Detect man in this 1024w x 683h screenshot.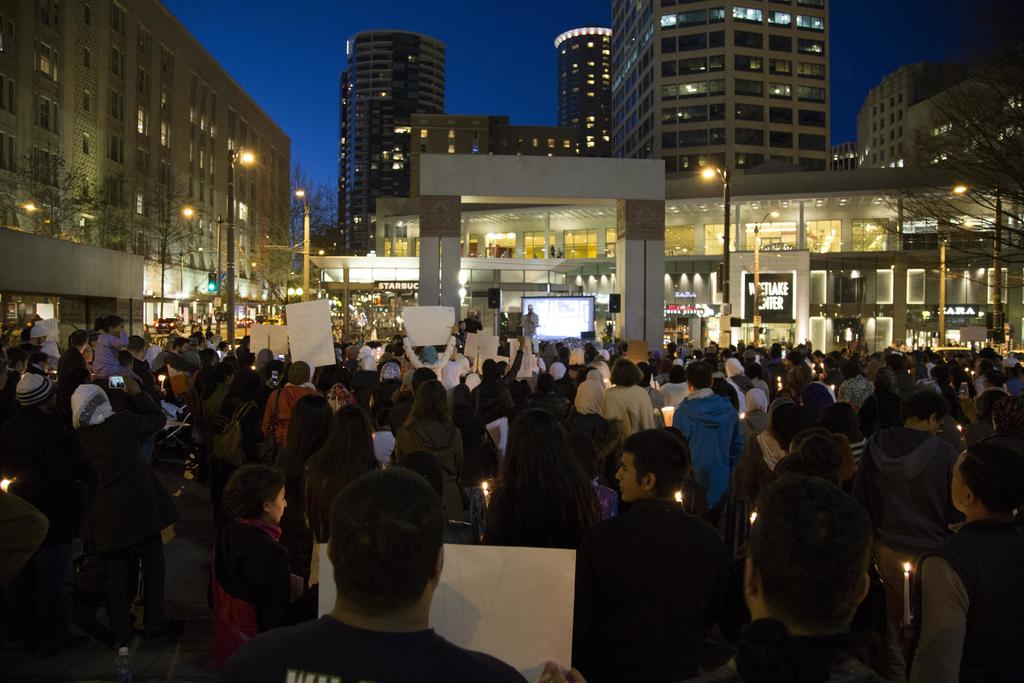
Detection: locate(256, 338, 287, 400).
